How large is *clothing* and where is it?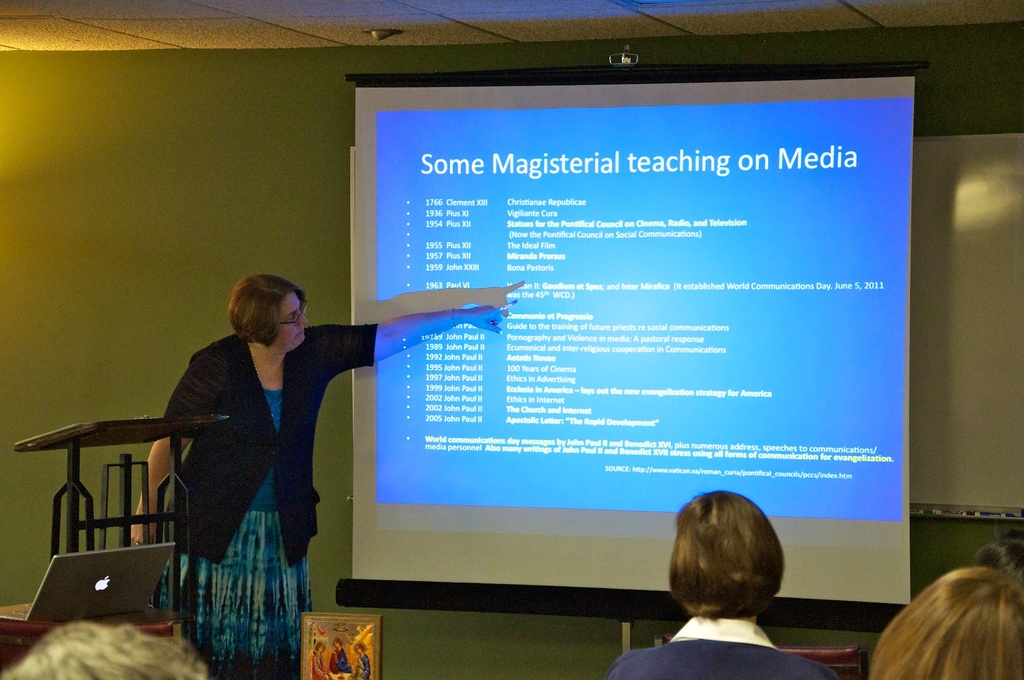
Bounding box: [614,610,846,679].
